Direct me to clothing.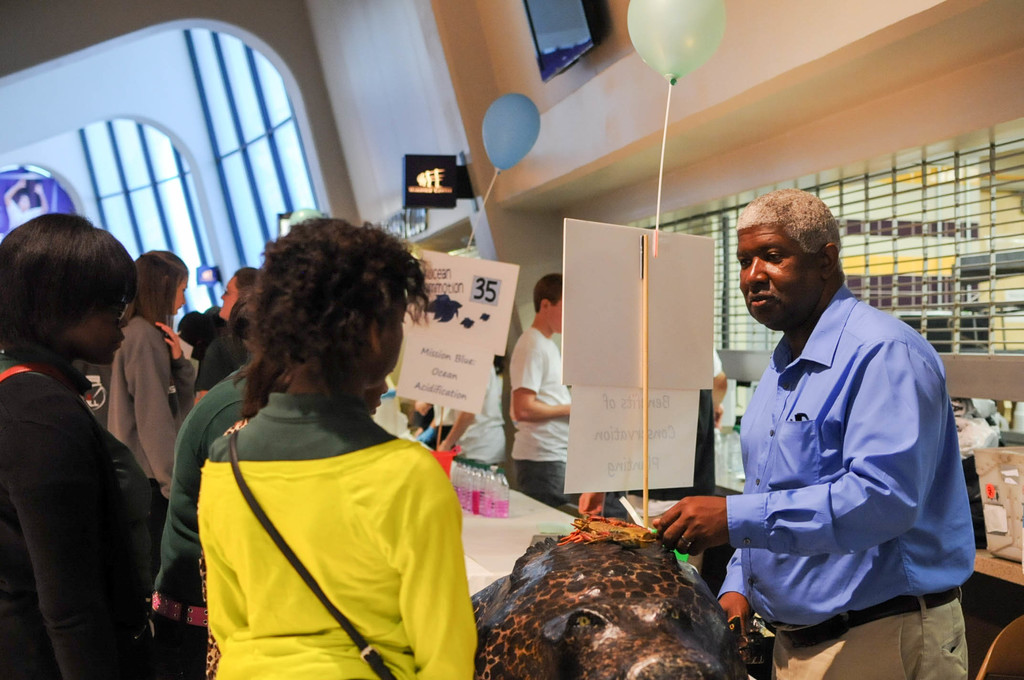
Direction: (200,328,243,384).
